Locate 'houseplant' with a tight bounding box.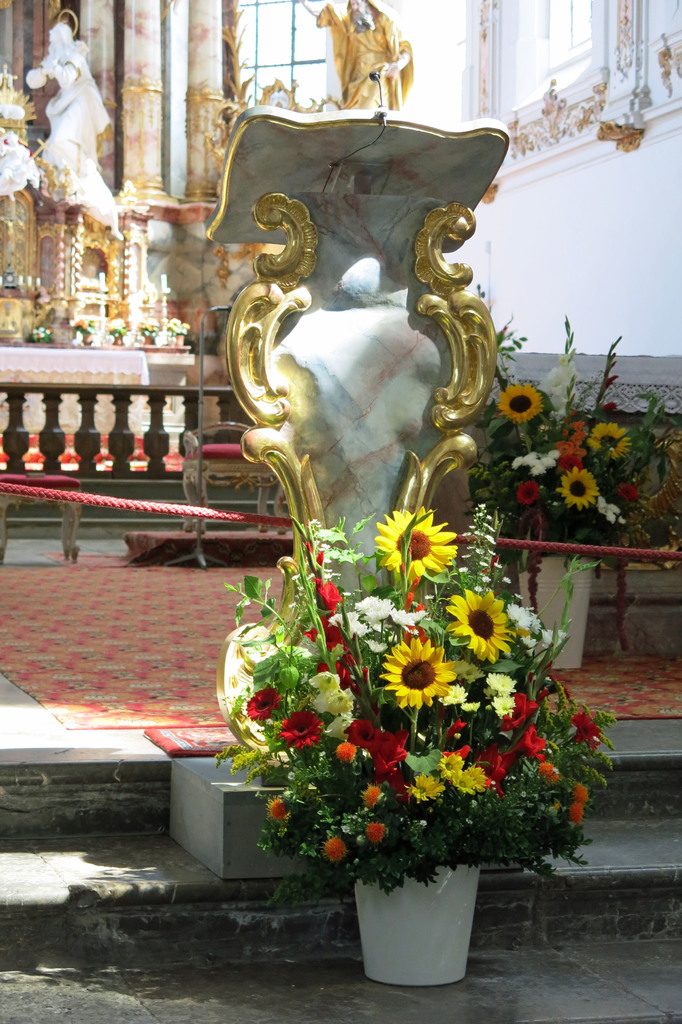
box(207, 497, 626, 985).
